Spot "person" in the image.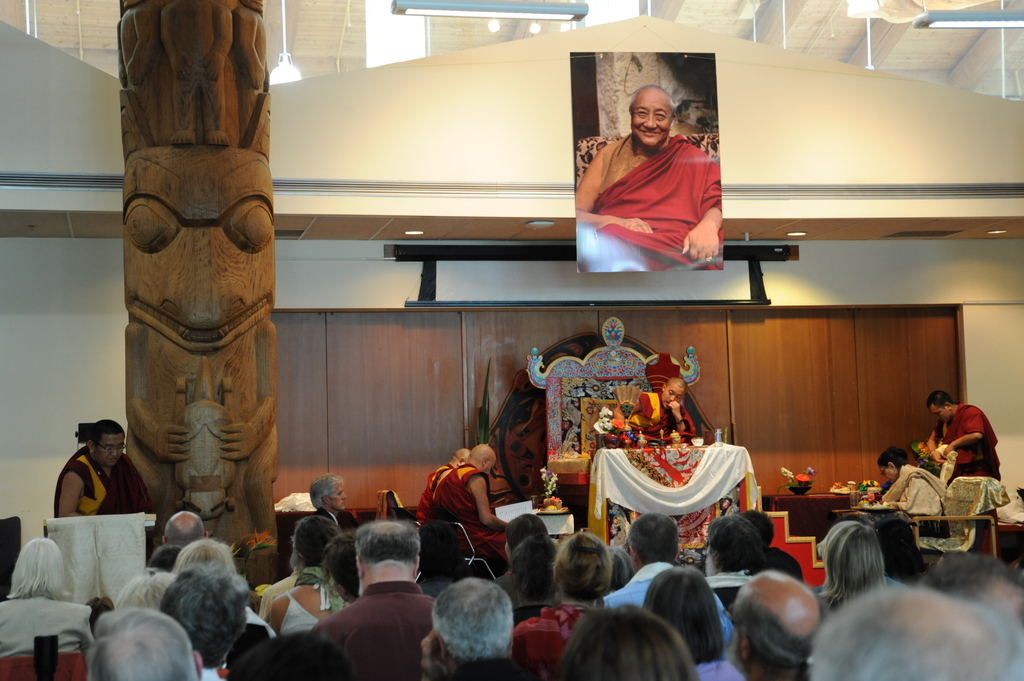
"person" found at locate(125, 579, 174, 608).
